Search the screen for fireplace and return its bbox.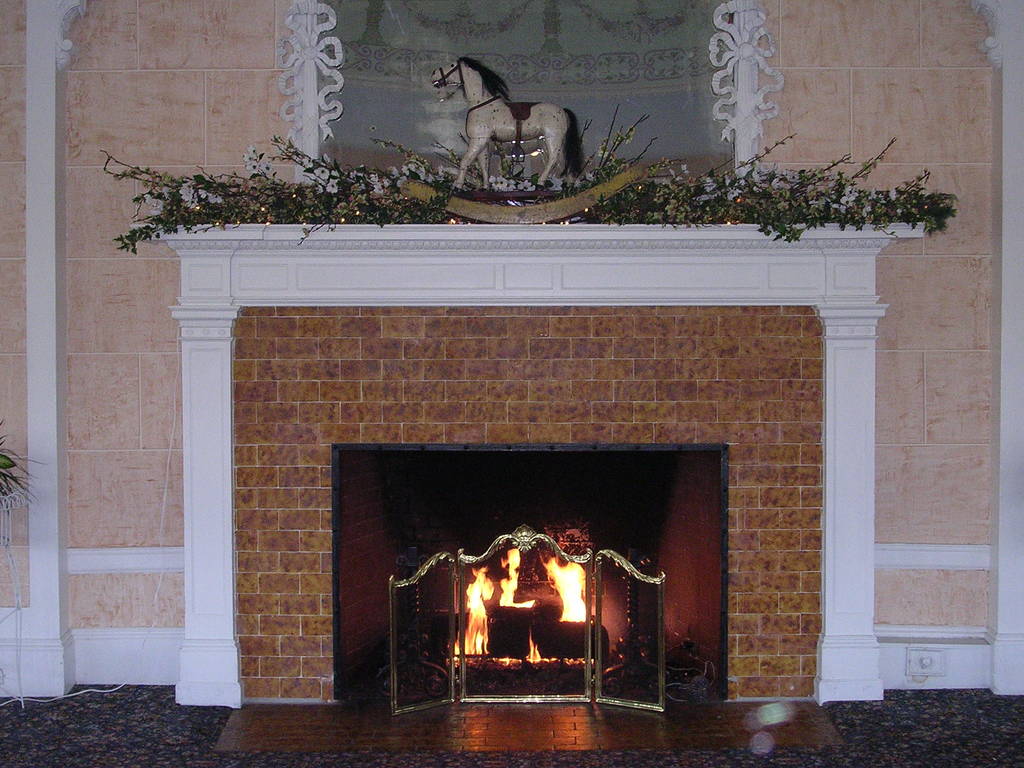
Found: [x1=156, y1=223, x2=867, y2=714].
